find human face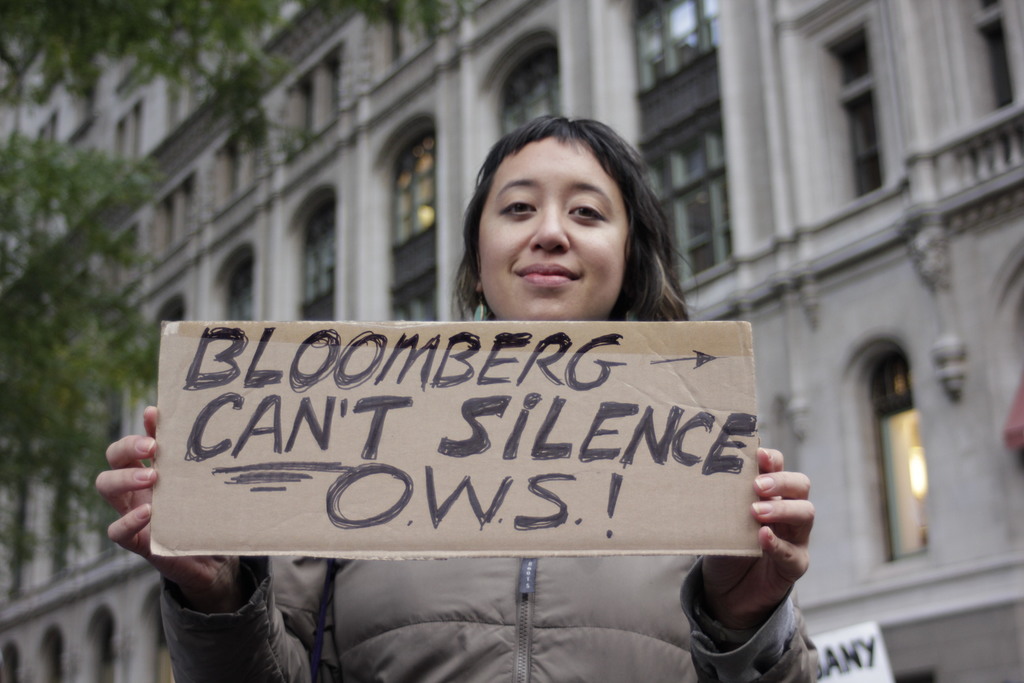
left=476, top=134, right=631, bottom=320
